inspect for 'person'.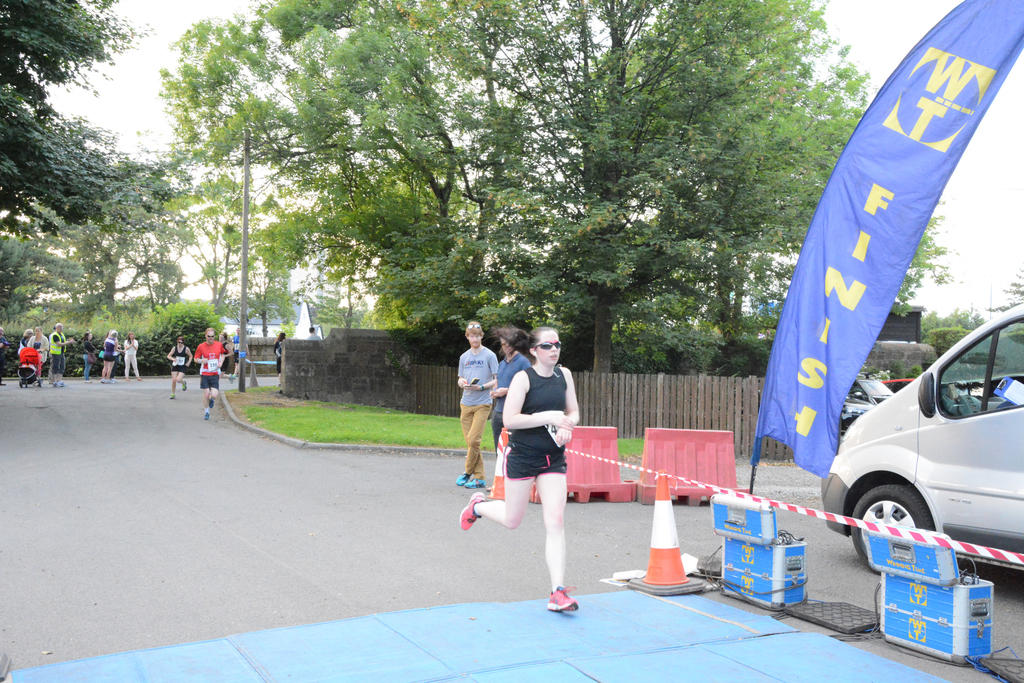
Inspection: Rect(167, 335, 192, 398).
